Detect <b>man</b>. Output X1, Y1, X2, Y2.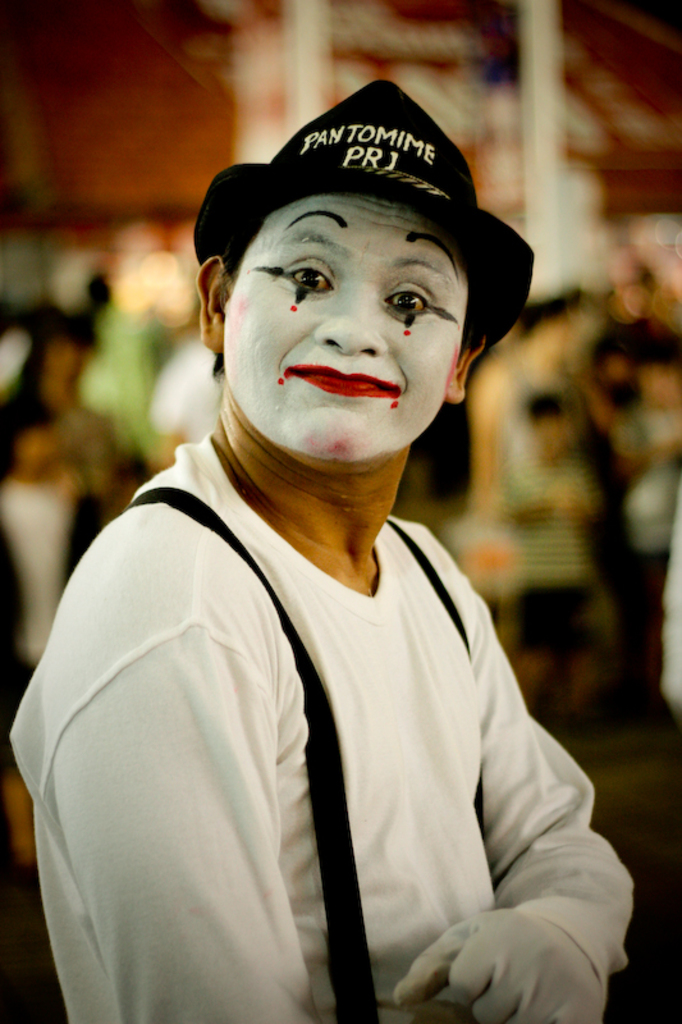
24, 82, 637, 982.
